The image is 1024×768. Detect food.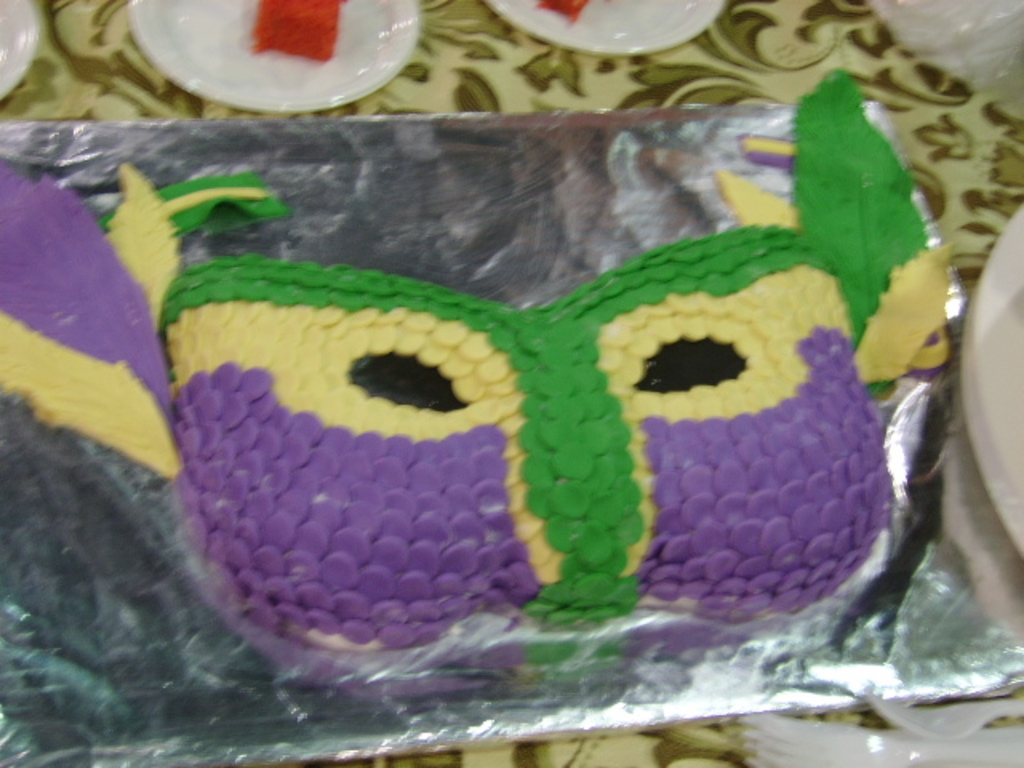
Detection: <box>0,67,958,650</box>.
